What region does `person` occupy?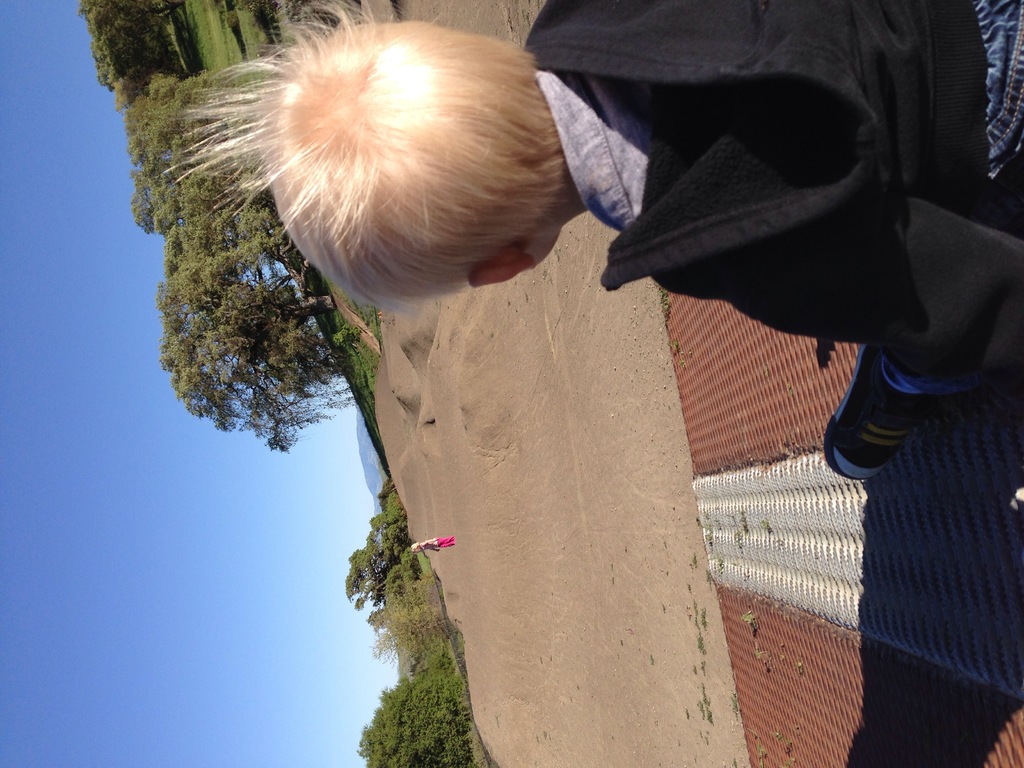
bbox=[352, 0, 982, 684].
